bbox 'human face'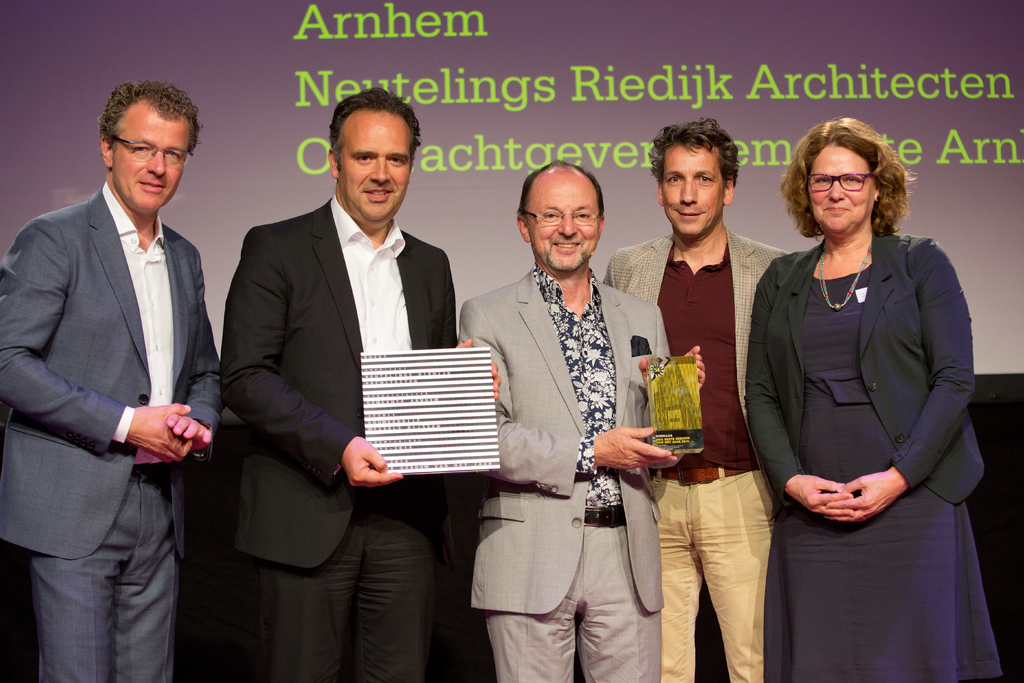
661 142 726 240
